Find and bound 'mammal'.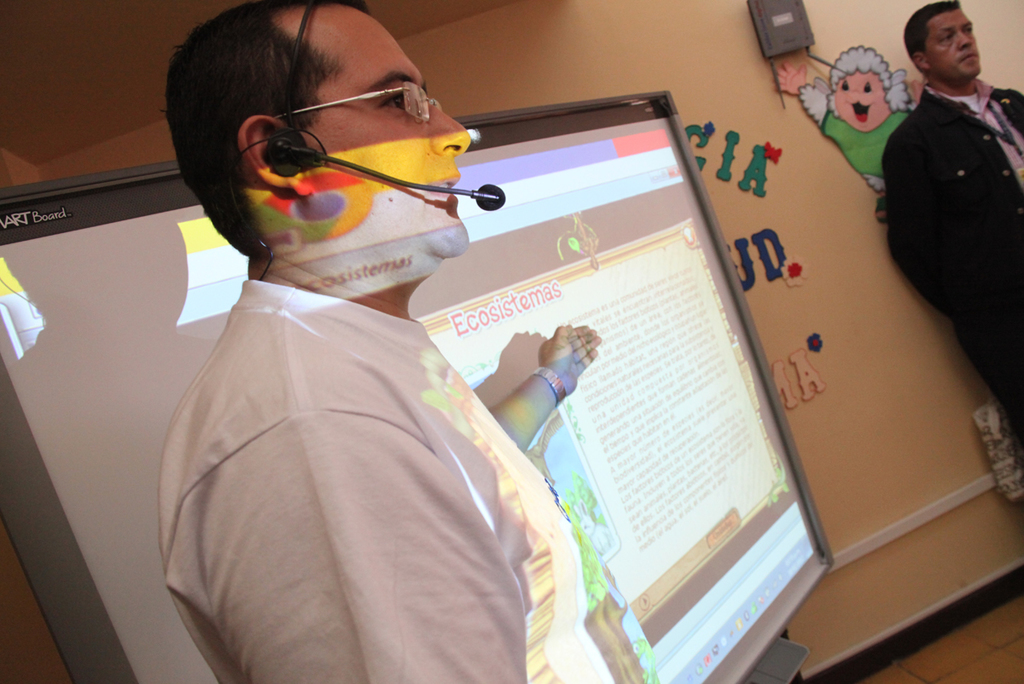
Bound: rect(879, 0, 1023, 447).
